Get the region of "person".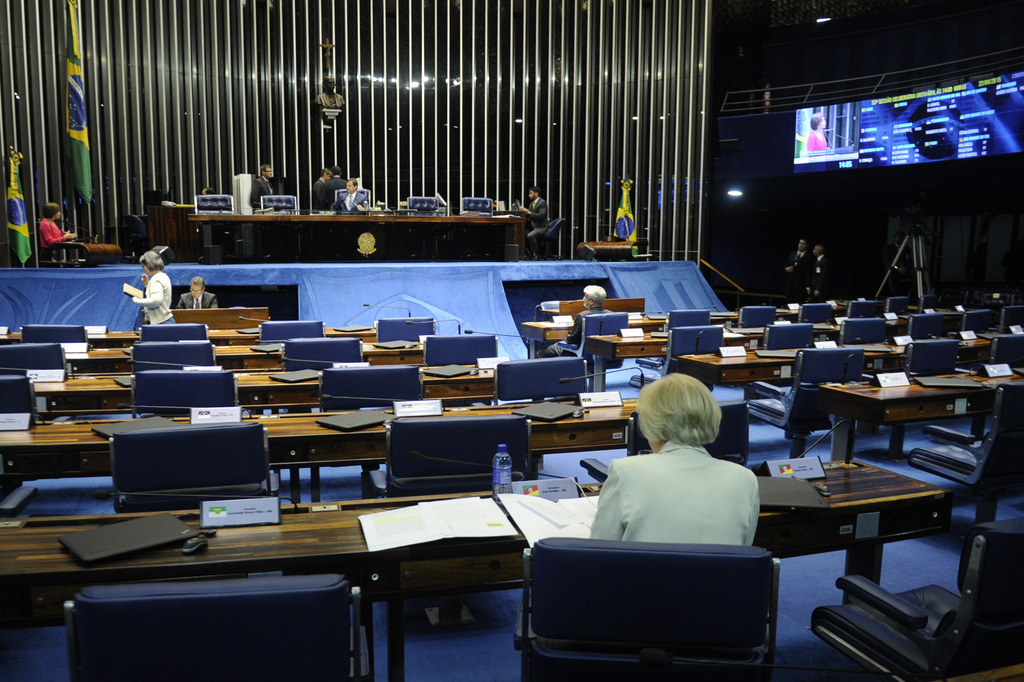
38 203 90 265.
